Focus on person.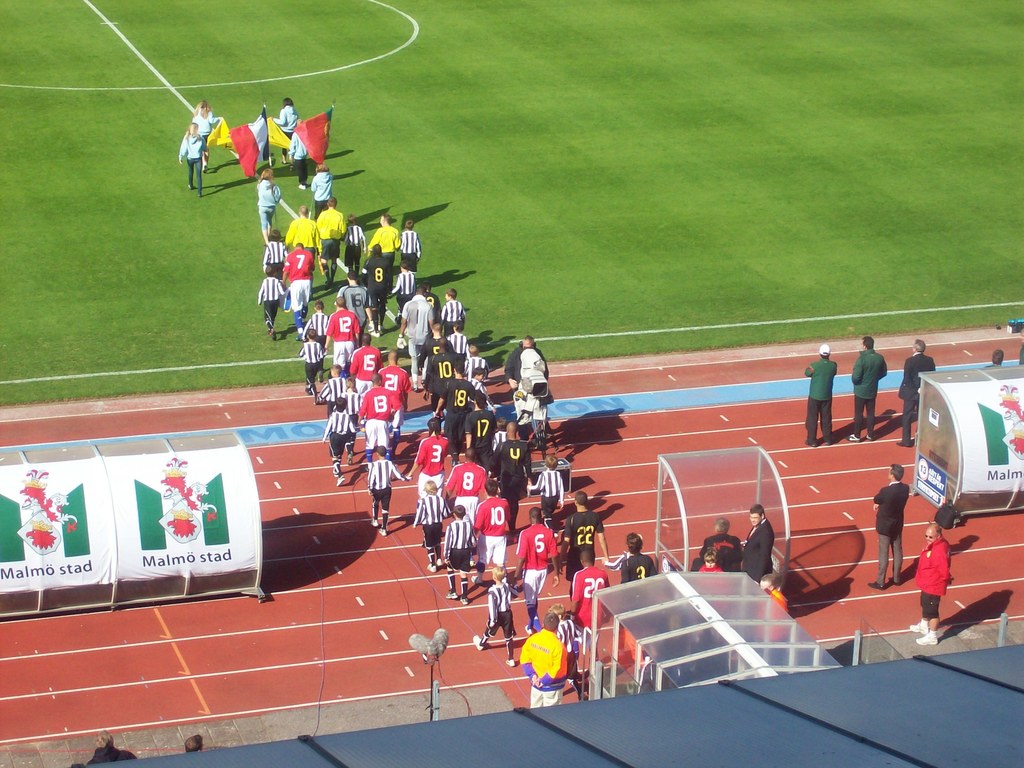
Focused at box(340, 209, 364, 276).
